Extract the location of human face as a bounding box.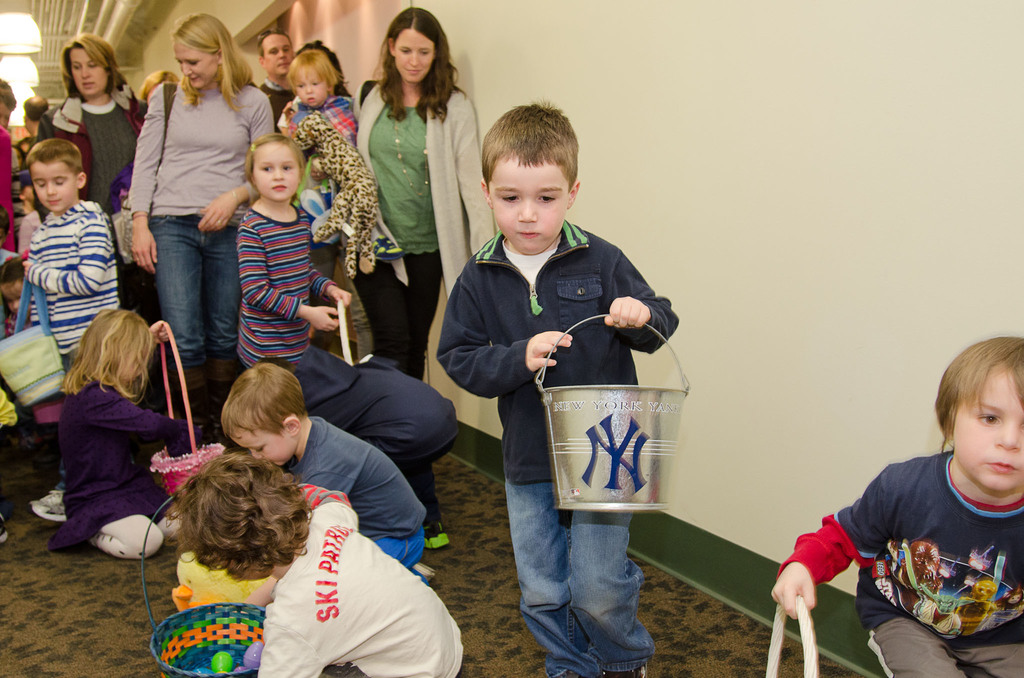
l=295, t=69, r=329, b=106.
